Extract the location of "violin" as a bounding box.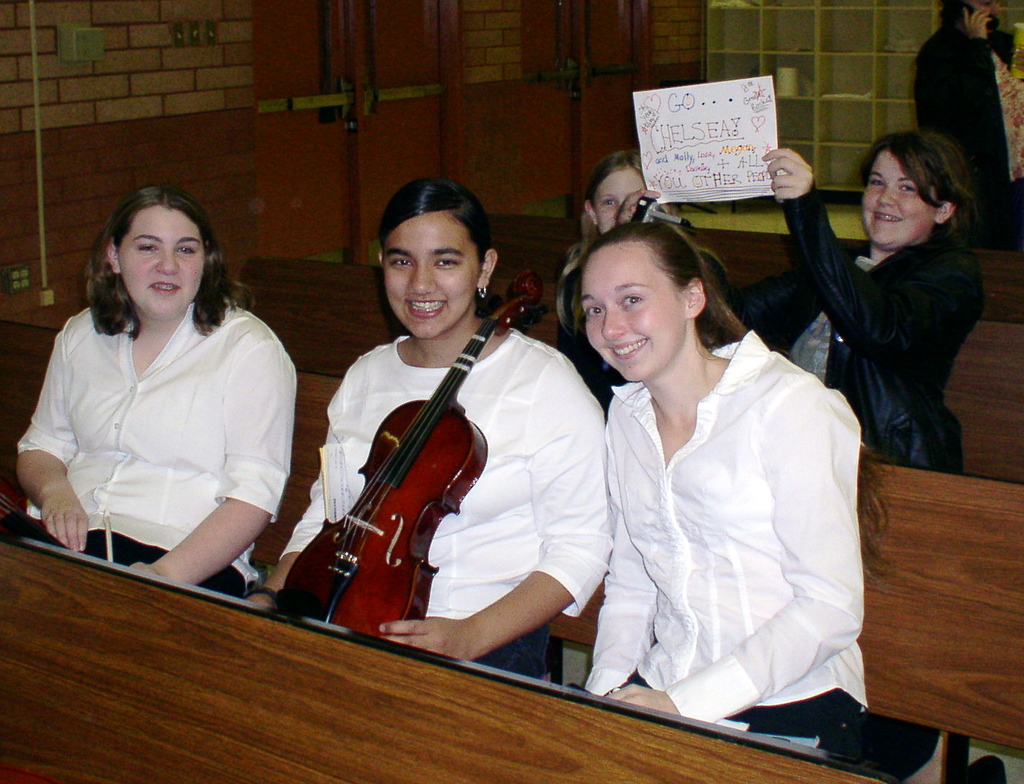
[630,198,691,226].
